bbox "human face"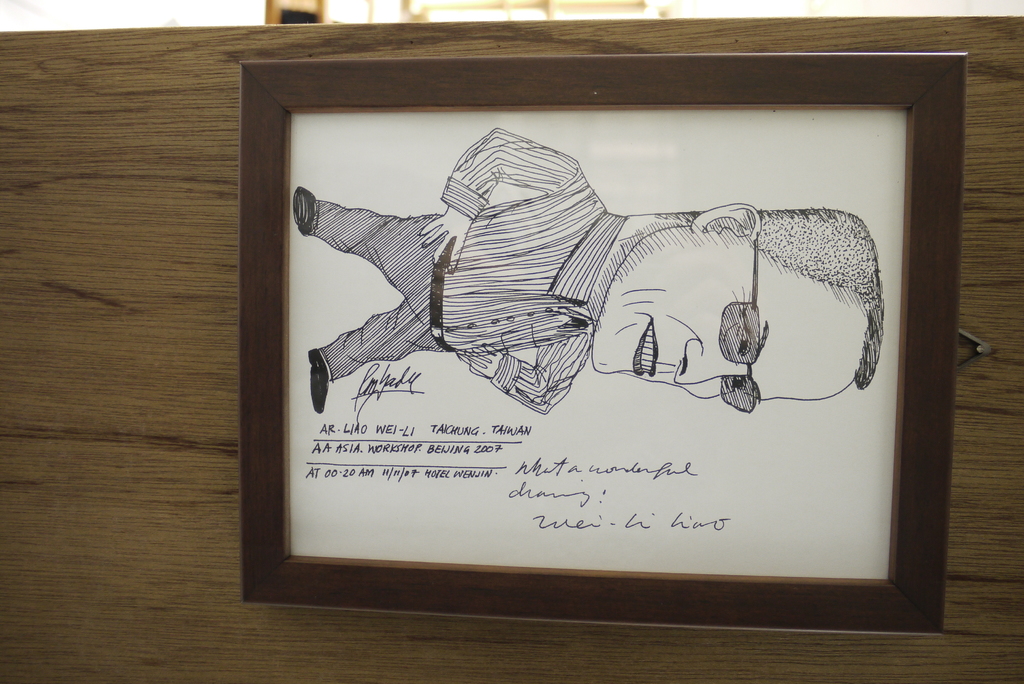
<box>588,227,868,402</box>
